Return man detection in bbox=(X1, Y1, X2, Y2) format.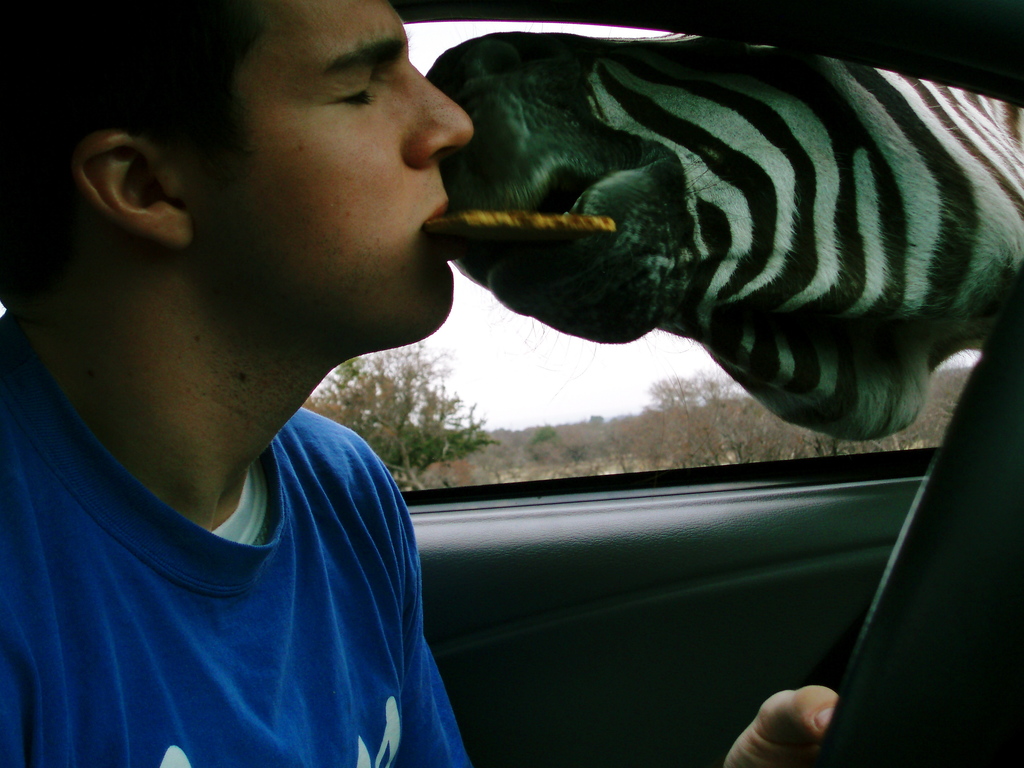
bbox=(0, 0, 845, 767).
